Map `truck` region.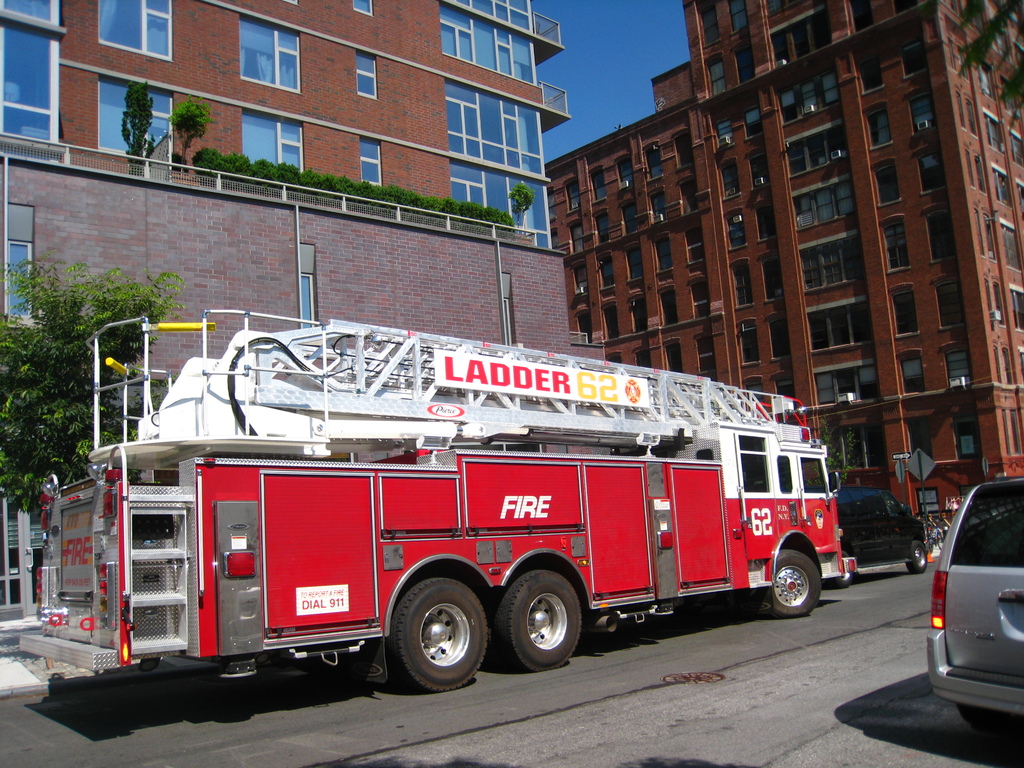
Mapped to (83,308,856,694).
